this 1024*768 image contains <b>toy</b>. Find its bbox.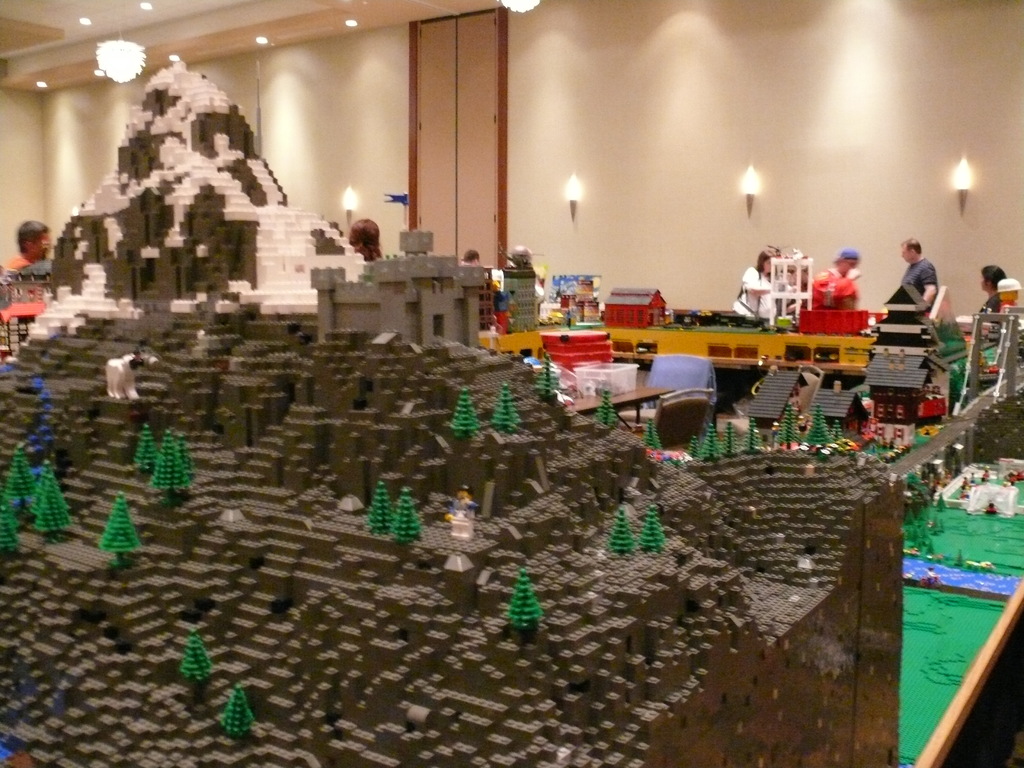
<box>773,401,804,449</box>.
